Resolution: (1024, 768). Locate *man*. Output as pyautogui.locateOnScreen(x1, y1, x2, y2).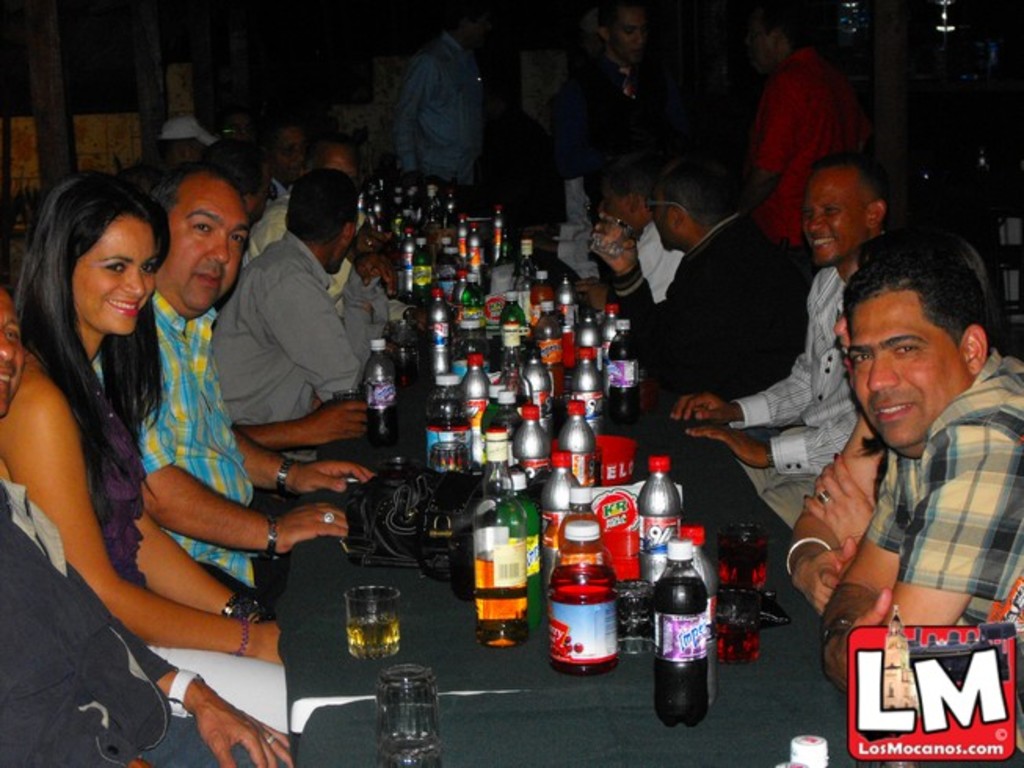
pyautogui.locateOnScreen(88, 160, 375, 599).
